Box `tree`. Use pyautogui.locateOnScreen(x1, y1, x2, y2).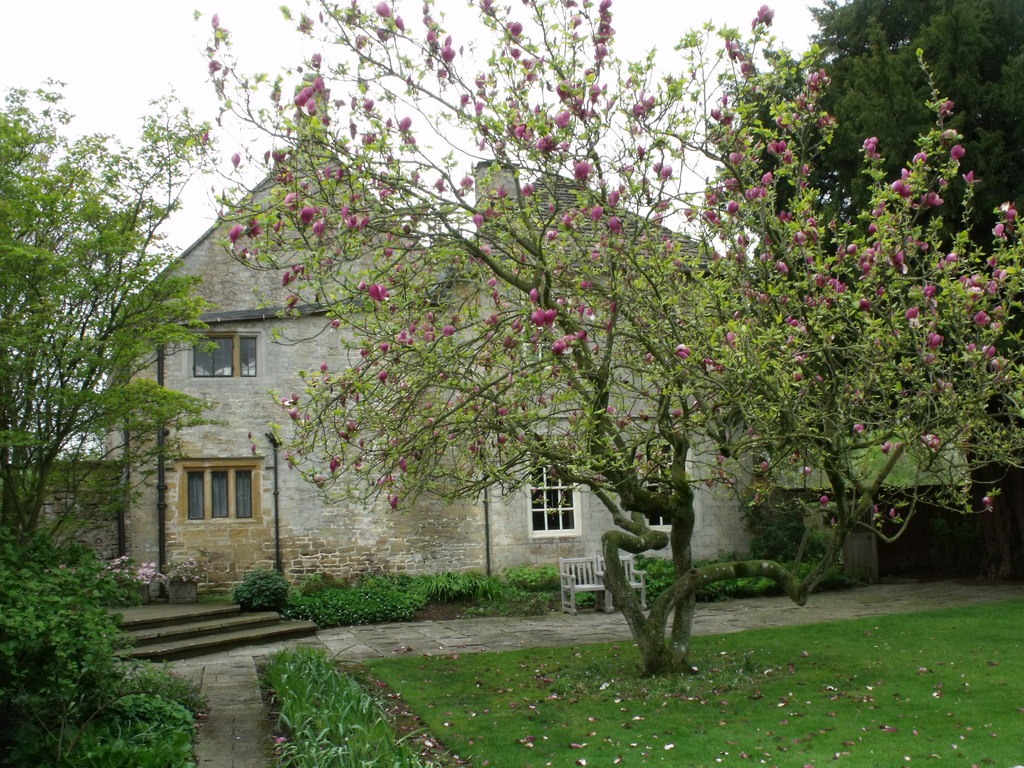
pyautogui.locateOnScreen(0, 77, 225, 563).
